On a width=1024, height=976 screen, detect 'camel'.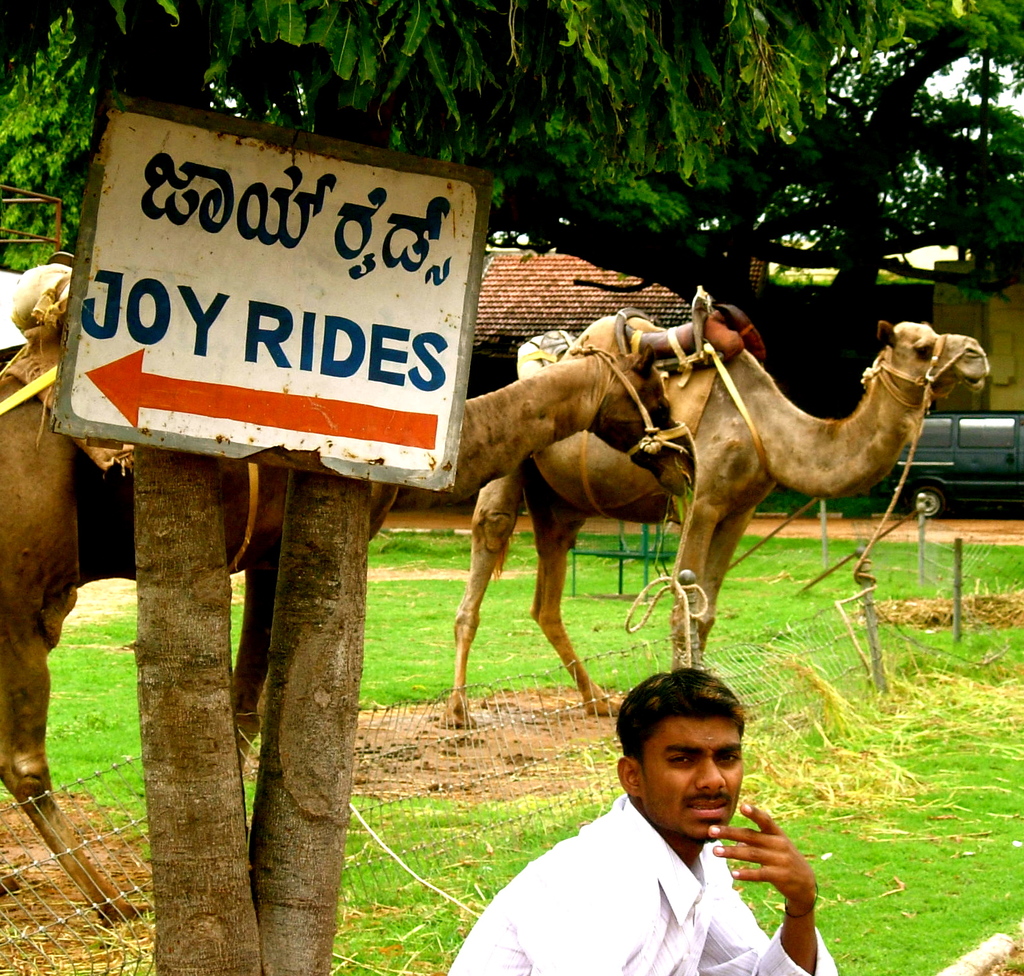
0 321 700 925.
